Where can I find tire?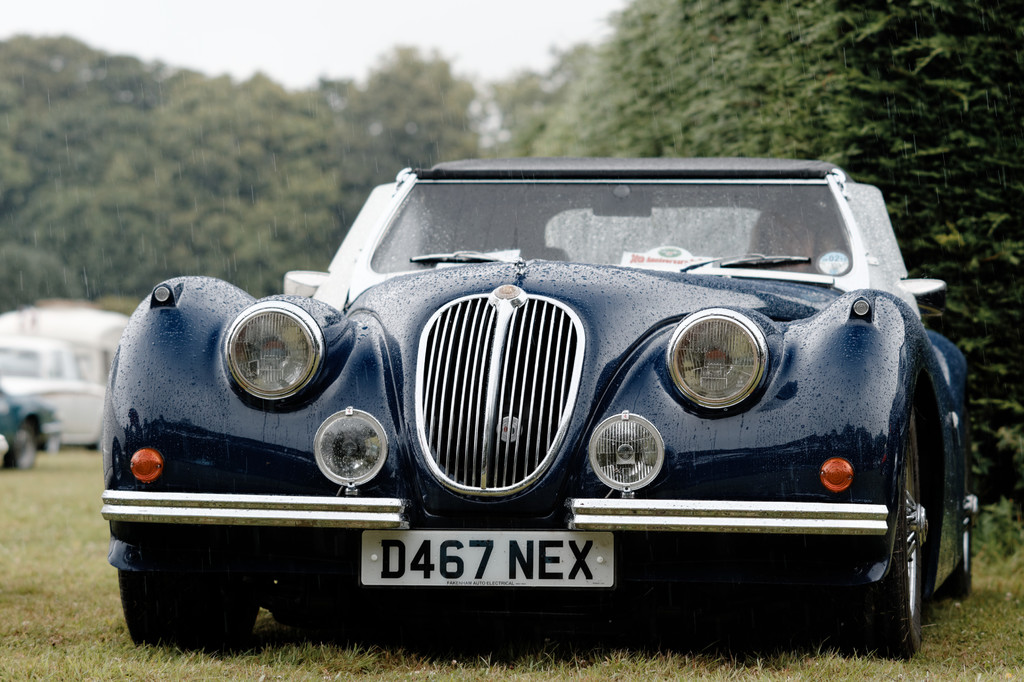
You can find it at x1=118 y1=556 x2=263 y2=657.
